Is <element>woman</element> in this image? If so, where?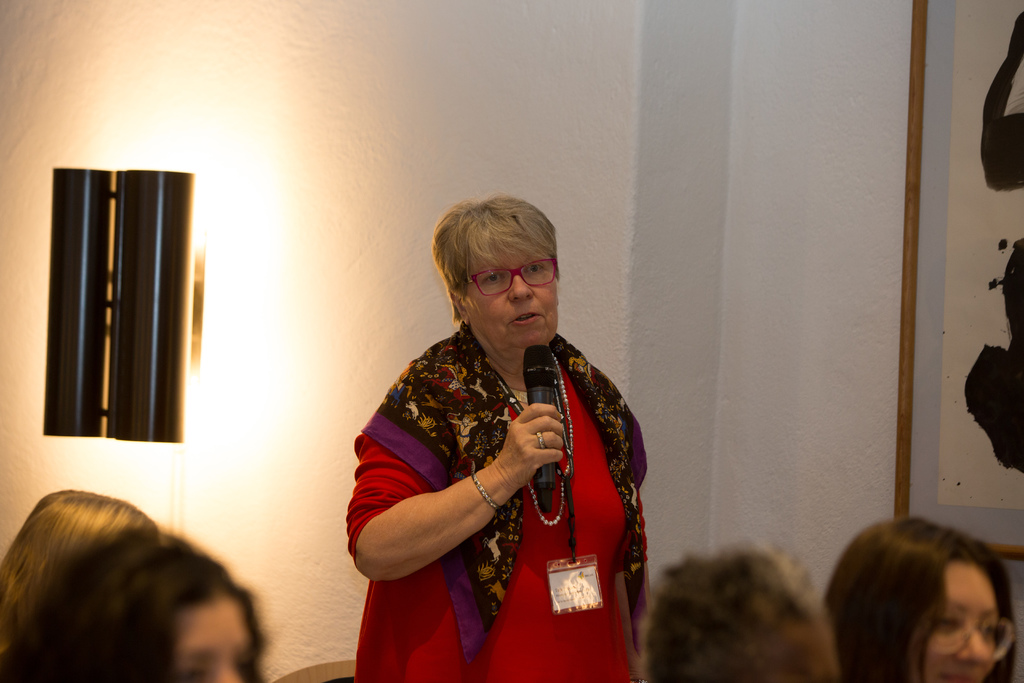
Yes, at {"x1": 821, "y1": 522, "x2": 1015, "y2": 682}.
